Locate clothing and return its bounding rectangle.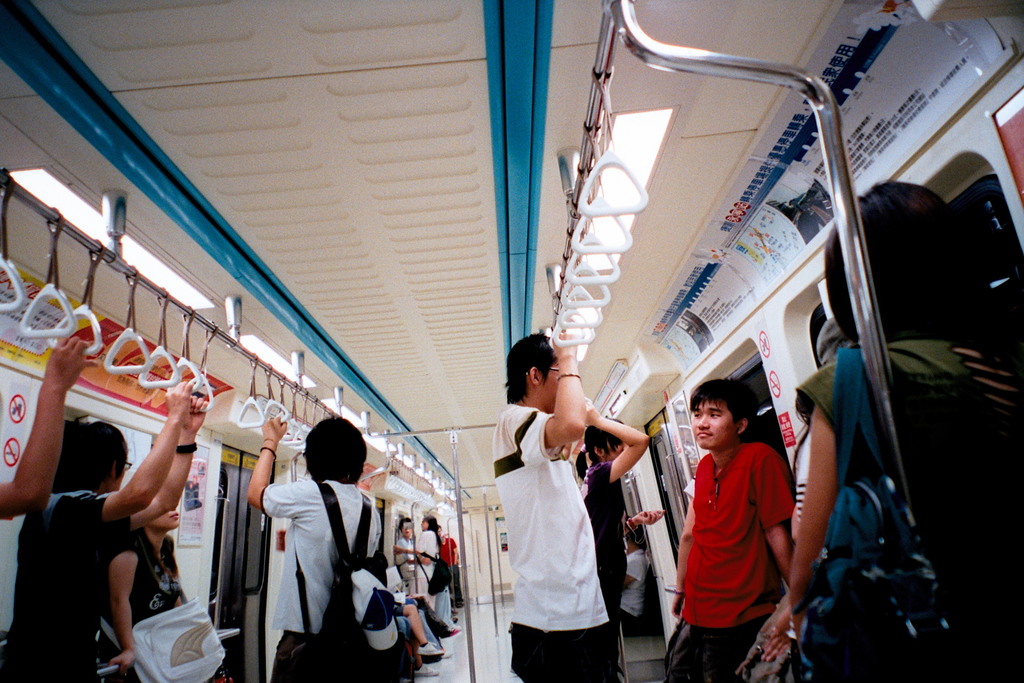
bbox=[493, 380, 622, 652].
